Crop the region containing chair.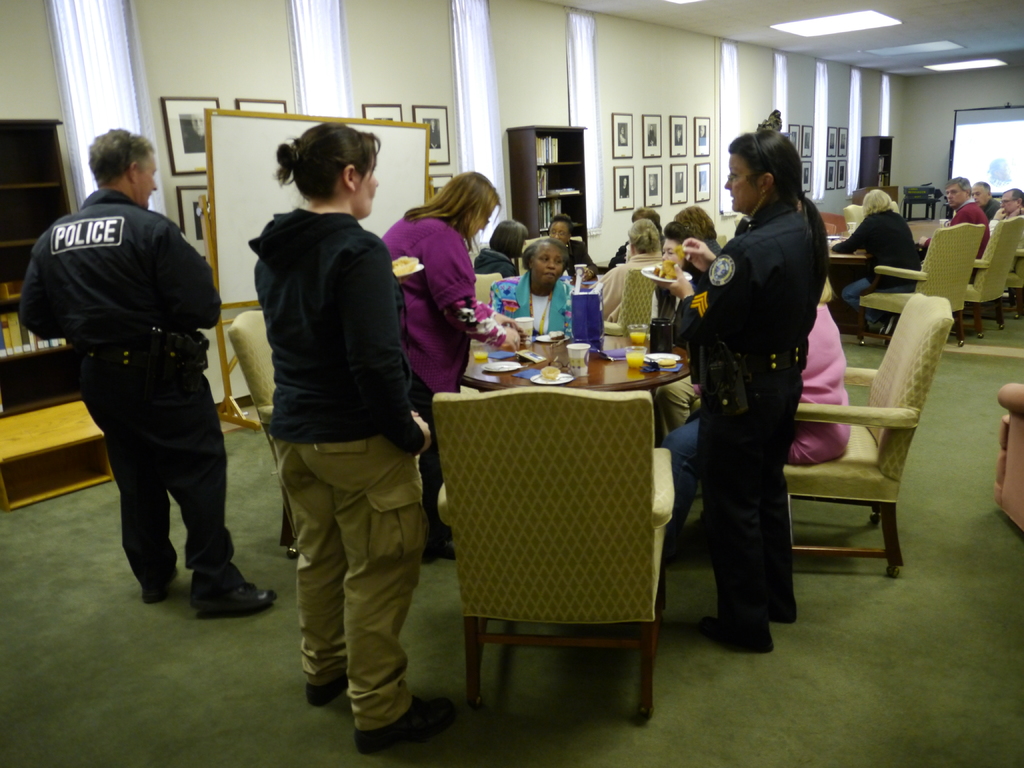
Crop region: (left=960, top=217, right=1022, bottom=339).
